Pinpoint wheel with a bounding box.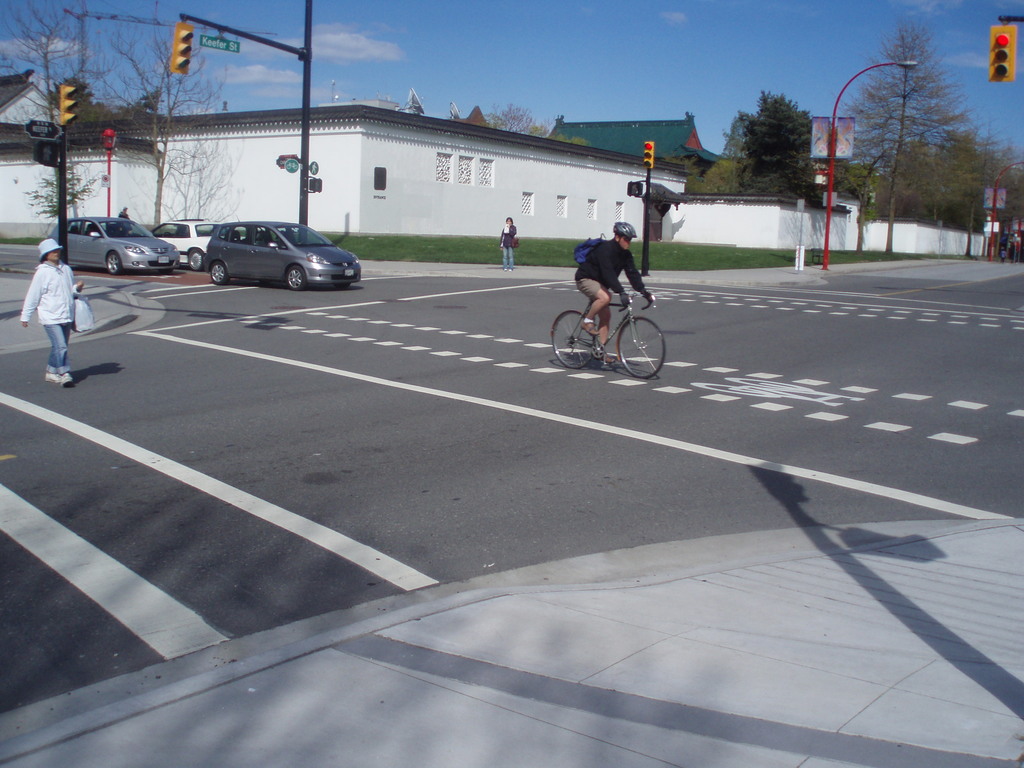
(188, 252, 207, 269).
